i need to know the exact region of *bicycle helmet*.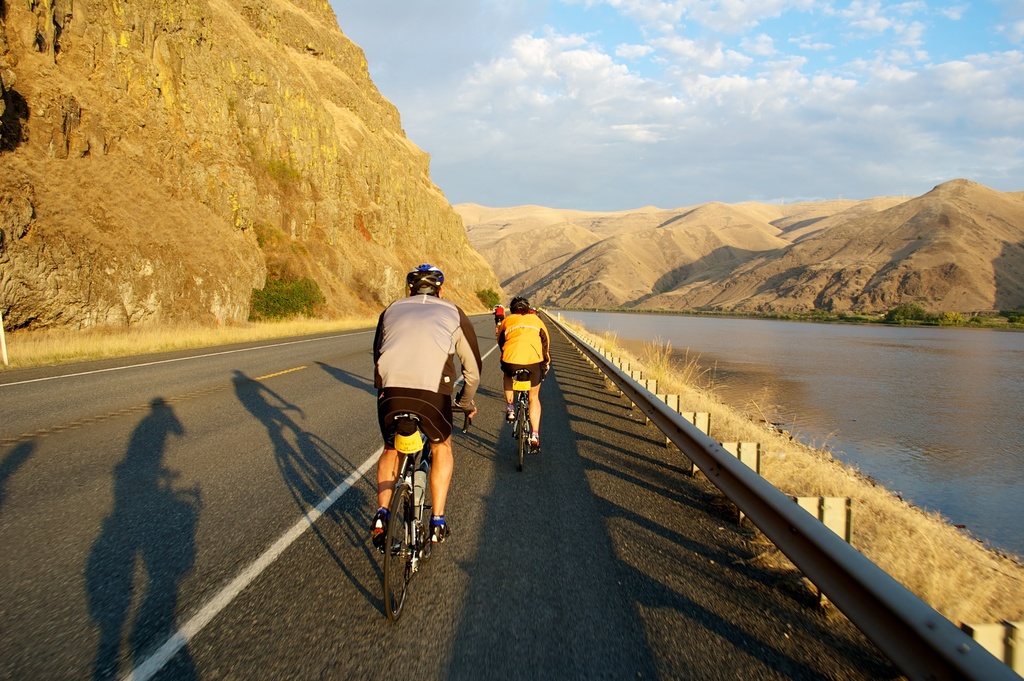
Region: 509:293:527:311.
